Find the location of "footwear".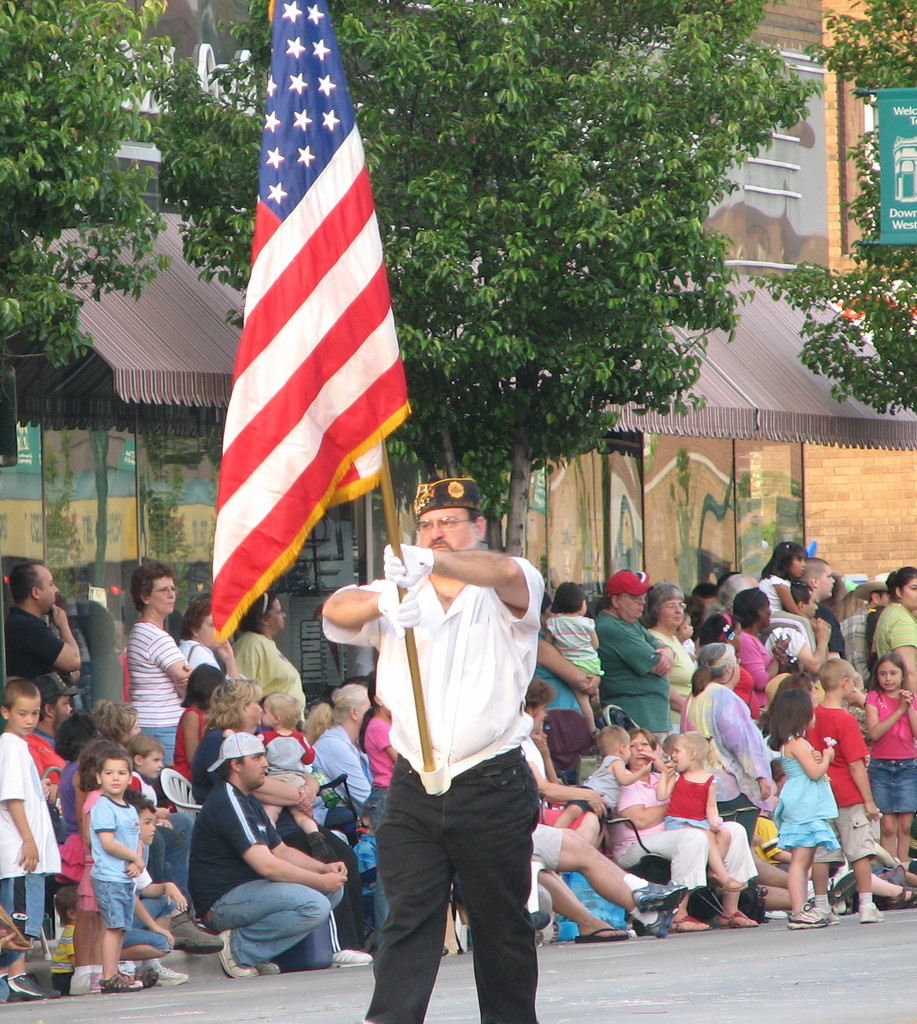
Location: [x1=171, y1=910, x2=227, y2=957].
